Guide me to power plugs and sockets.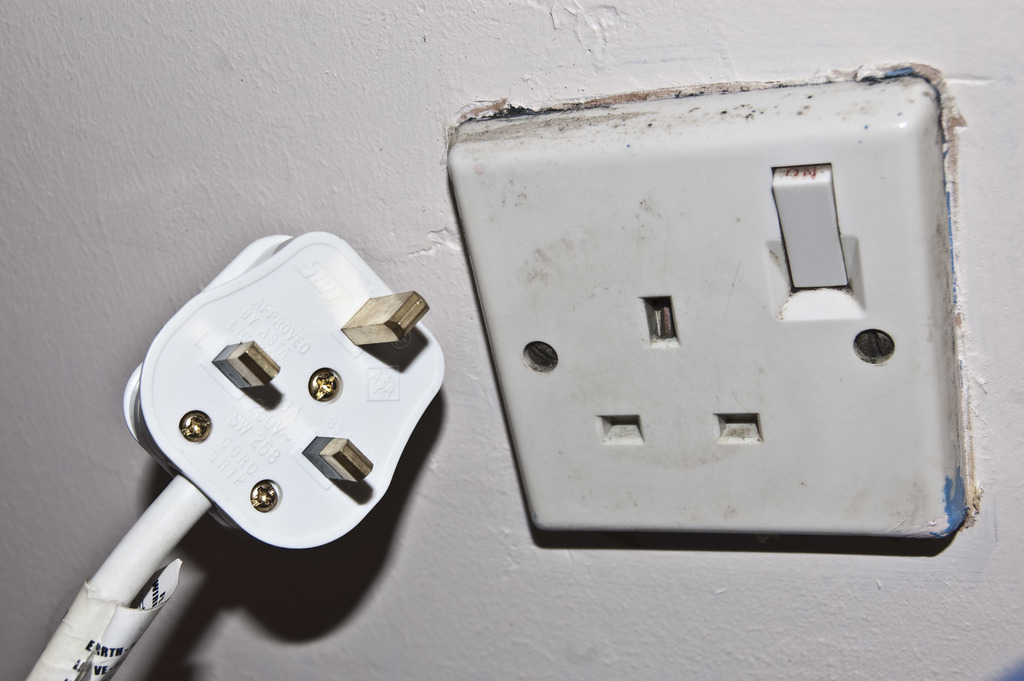
Guidance: crop(444, 81, 963, 537).
